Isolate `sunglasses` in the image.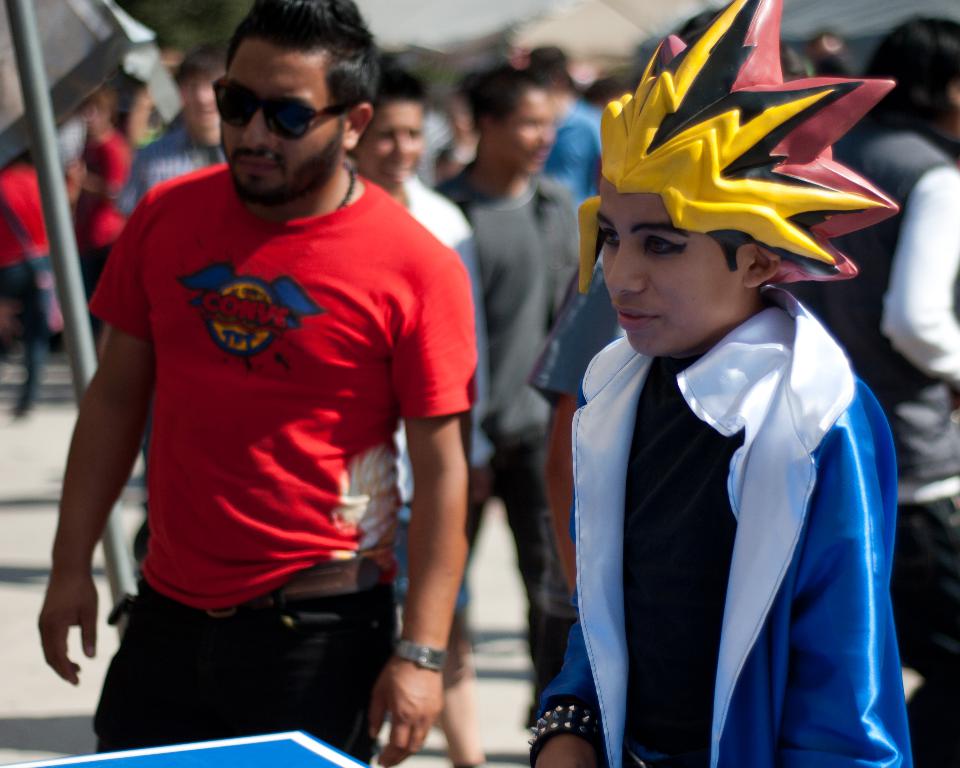
Isolated region: 217:71:355:142.
